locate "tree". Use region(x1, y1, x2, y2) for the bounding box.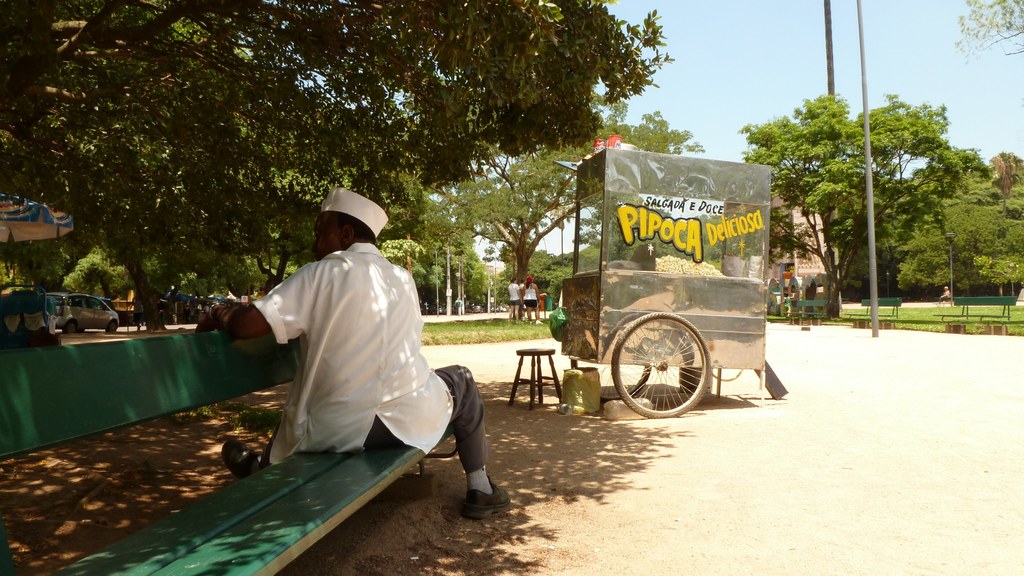
region(738, 92, 992, 319).
